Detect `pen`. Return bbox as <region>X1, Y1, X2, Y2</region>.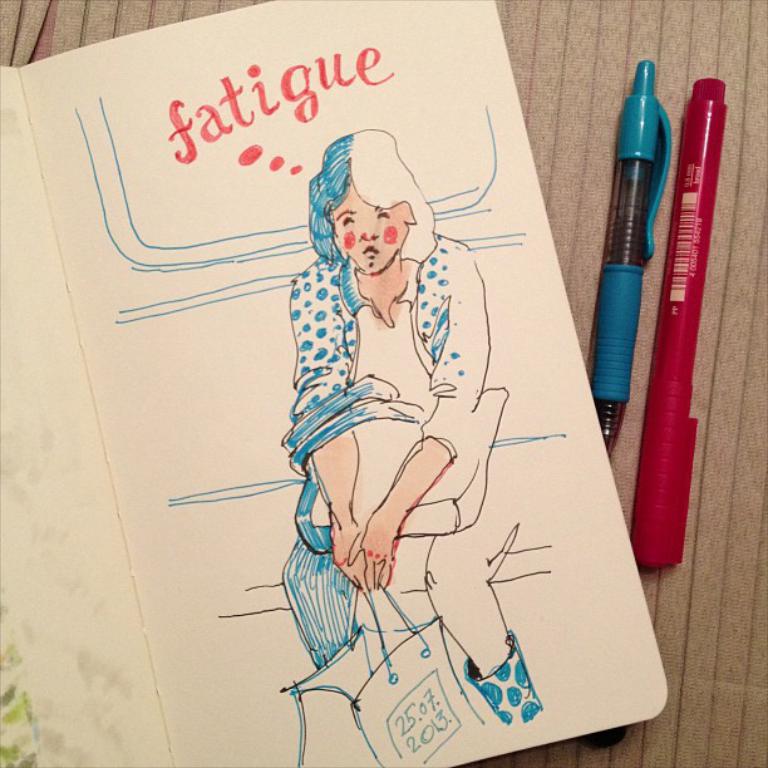
<region>614, 78, 742, 570</region>.
